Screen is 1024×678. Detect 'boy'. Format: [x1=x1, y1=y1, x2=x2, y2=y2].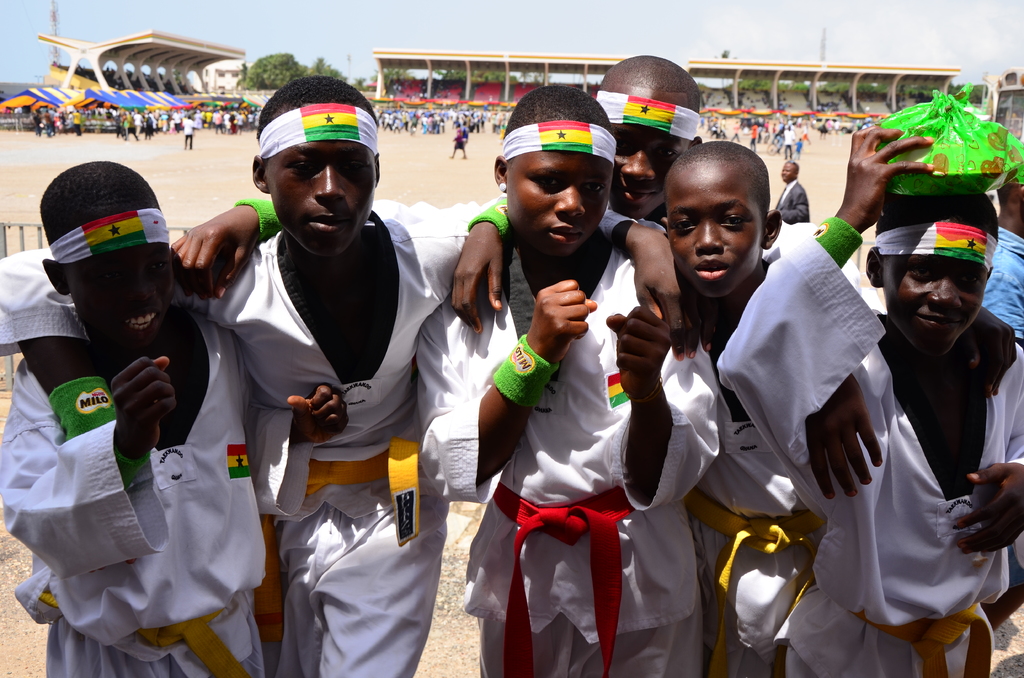
[x1=412, y1=86, x2=721, y2=677].
